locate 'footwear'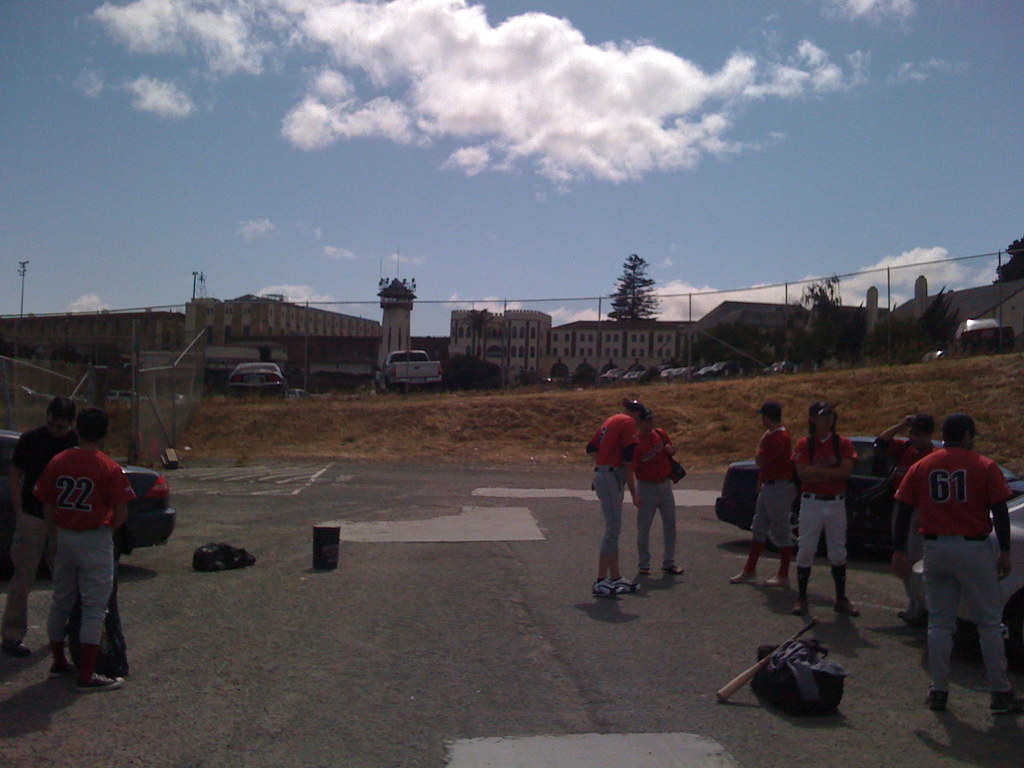
<region>51, 646, 70, 676</region>
